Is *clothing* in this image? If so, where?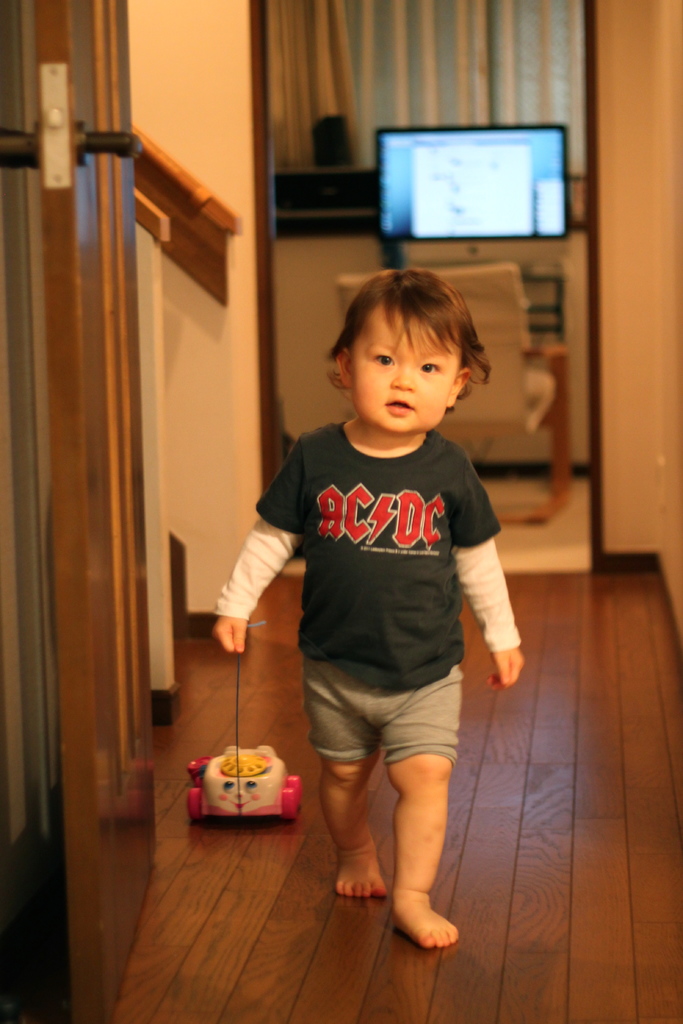
Yes, at [left=213, top=421, right=523, bottom=767].
